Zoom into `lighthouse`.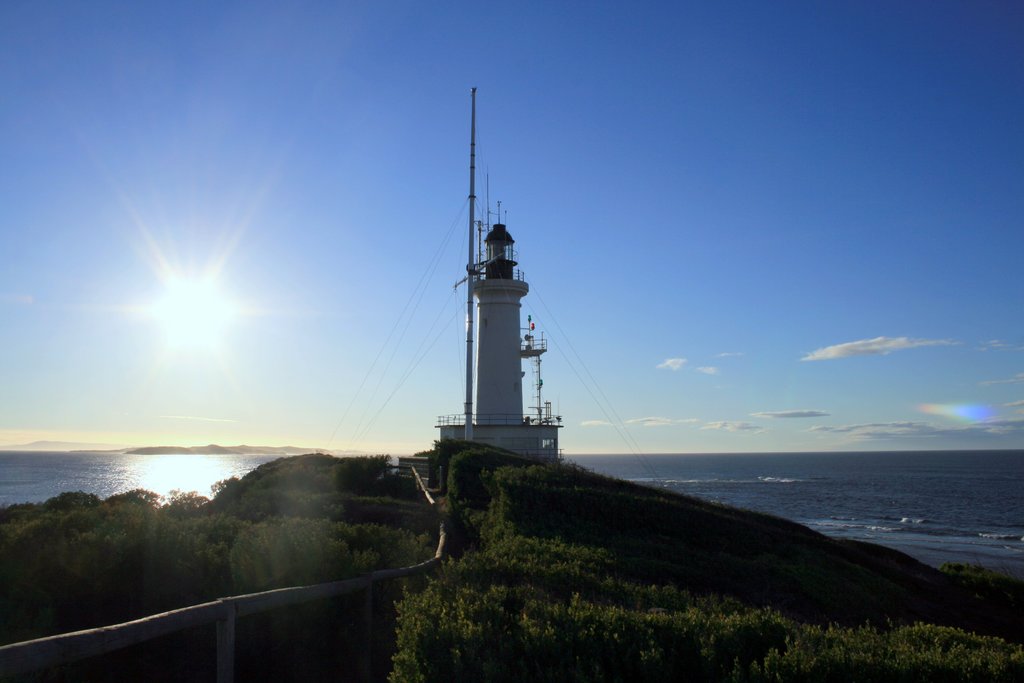
Zoom target: 371,148,599,479.
